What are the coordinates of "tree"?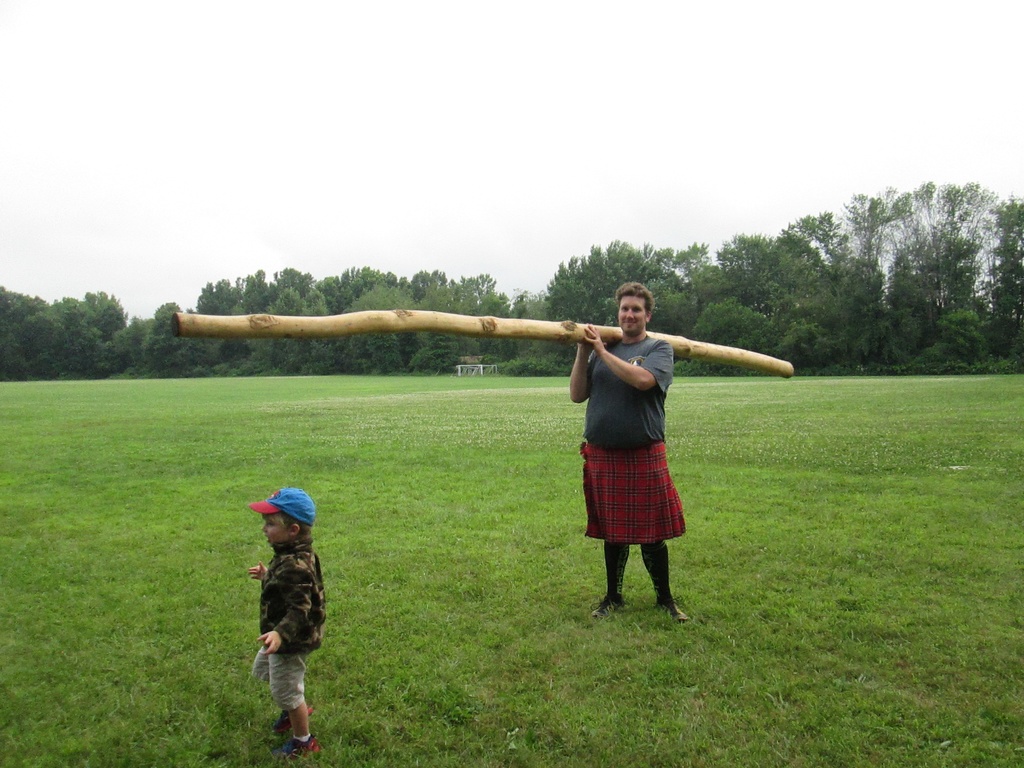
select_region(0, 284, 82, 376).
